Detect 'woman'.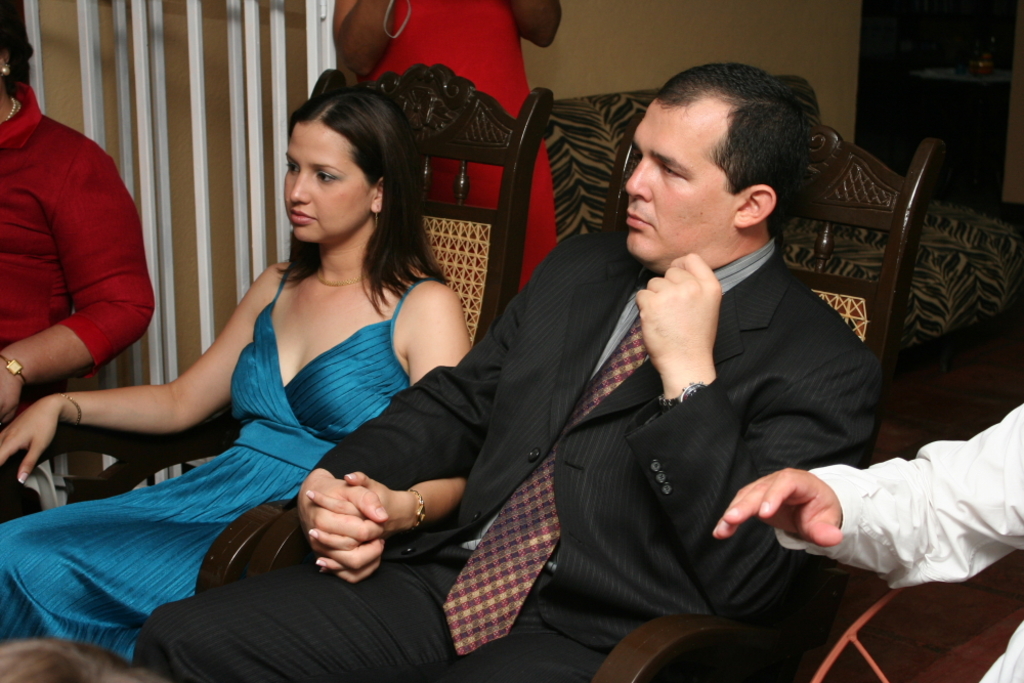
Detected at box(0, 0, 156, 530).
